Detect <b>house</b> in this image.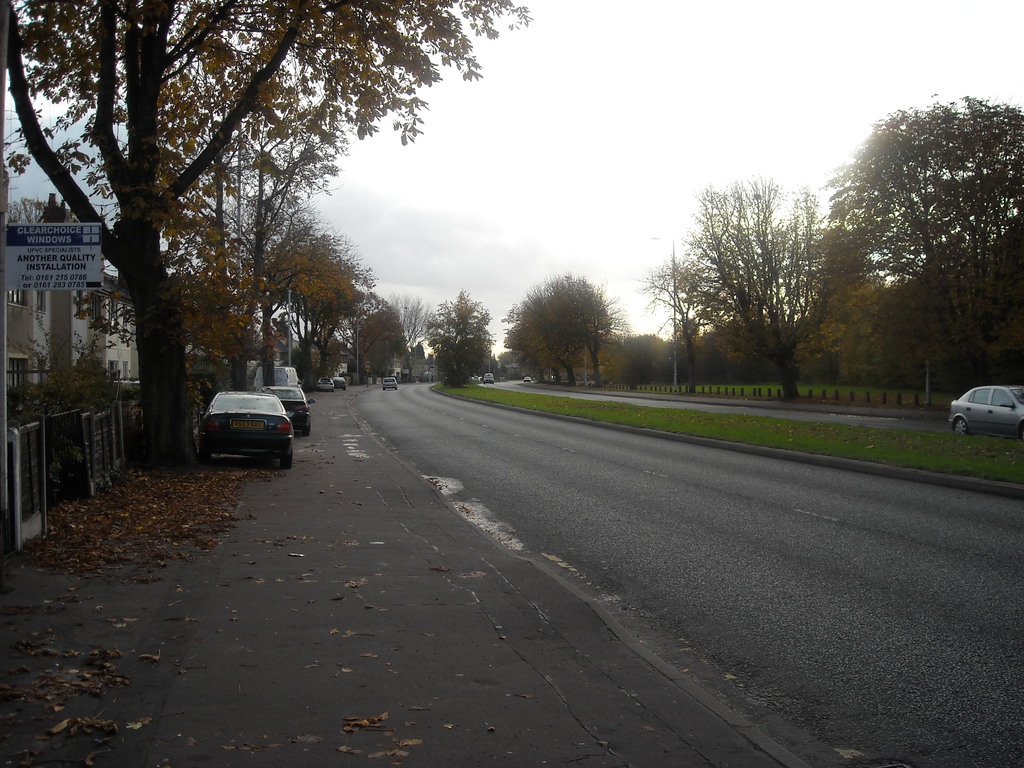
Detection: Rect(0, 182, 145, 419).
